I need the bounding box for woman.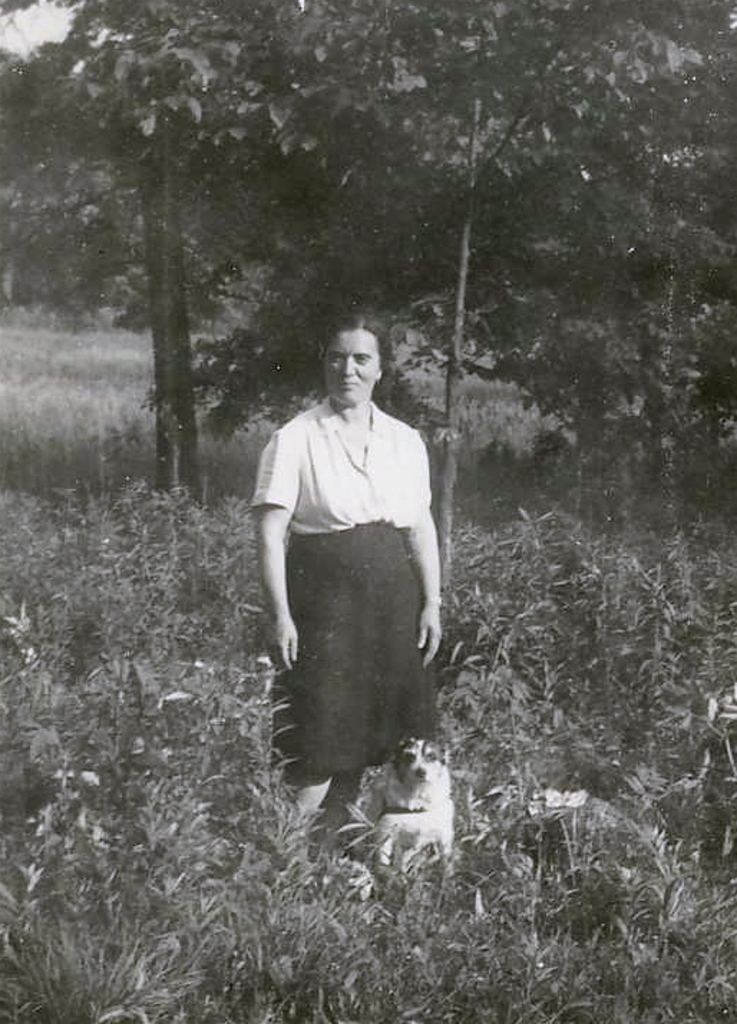
Here it is: [left=252, top=311, right=446, bottom=881].
